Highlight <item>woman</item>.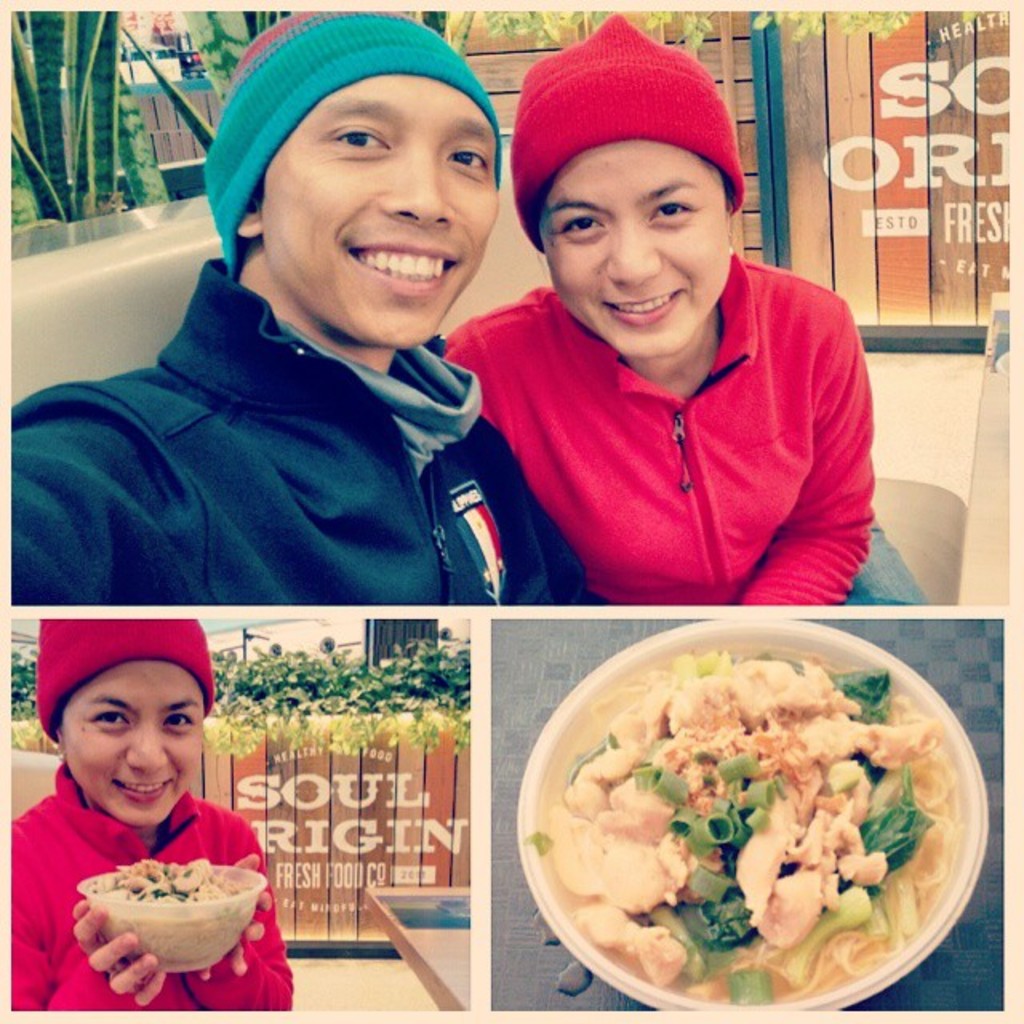
Highlighted region: select_region(11, 622, 291, 1006).
